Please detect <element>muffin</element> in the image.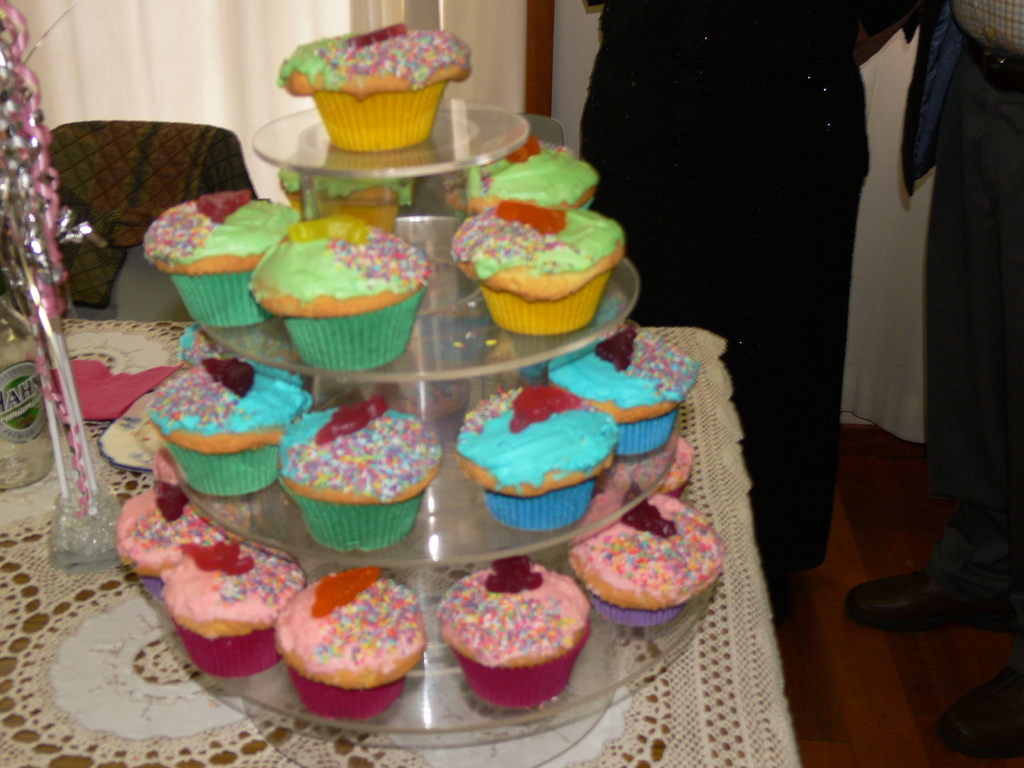
(269, 564, 428, 723).
